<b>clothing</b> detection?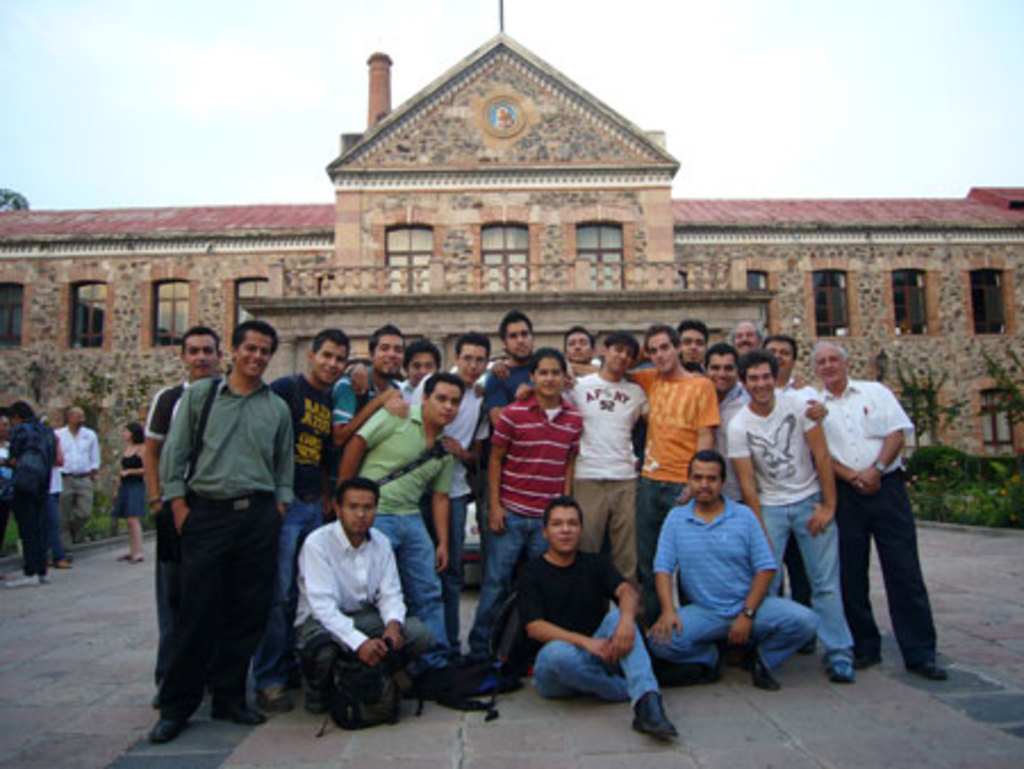
box=[410, 366, 492, 457]
